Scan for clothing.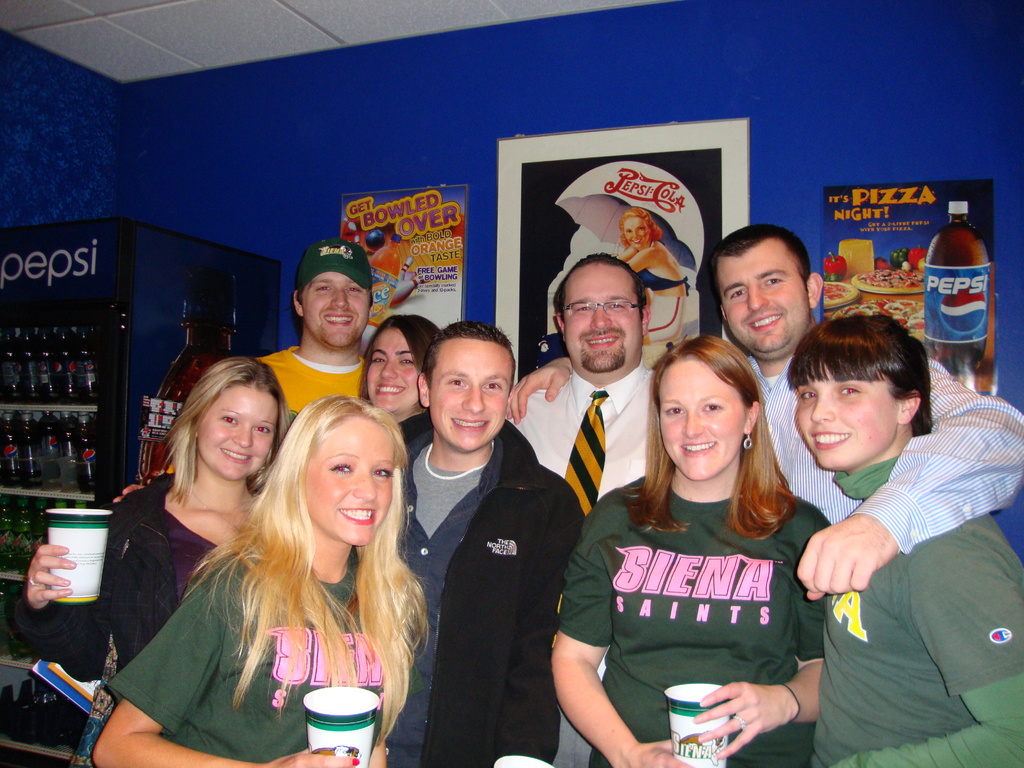
Scan result: bbox(814, 449, 1023, 767).
